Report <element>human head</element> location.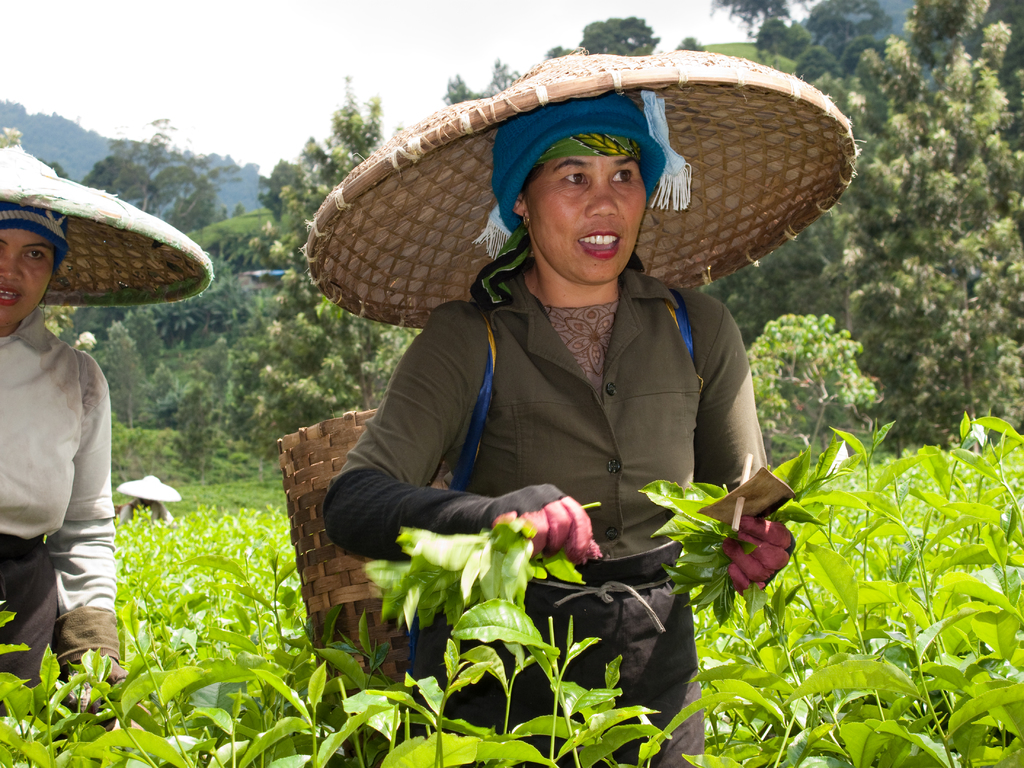
Report: [left=0, top=197, right=72, bottom=325].
